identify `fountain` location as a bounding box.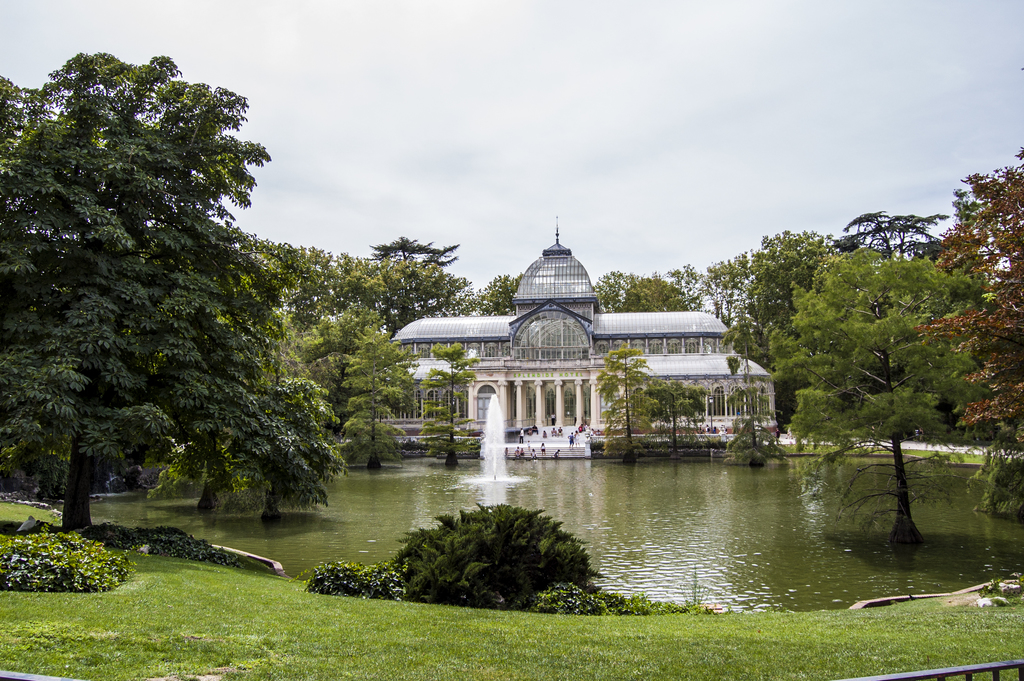
(444,418,552,488).
